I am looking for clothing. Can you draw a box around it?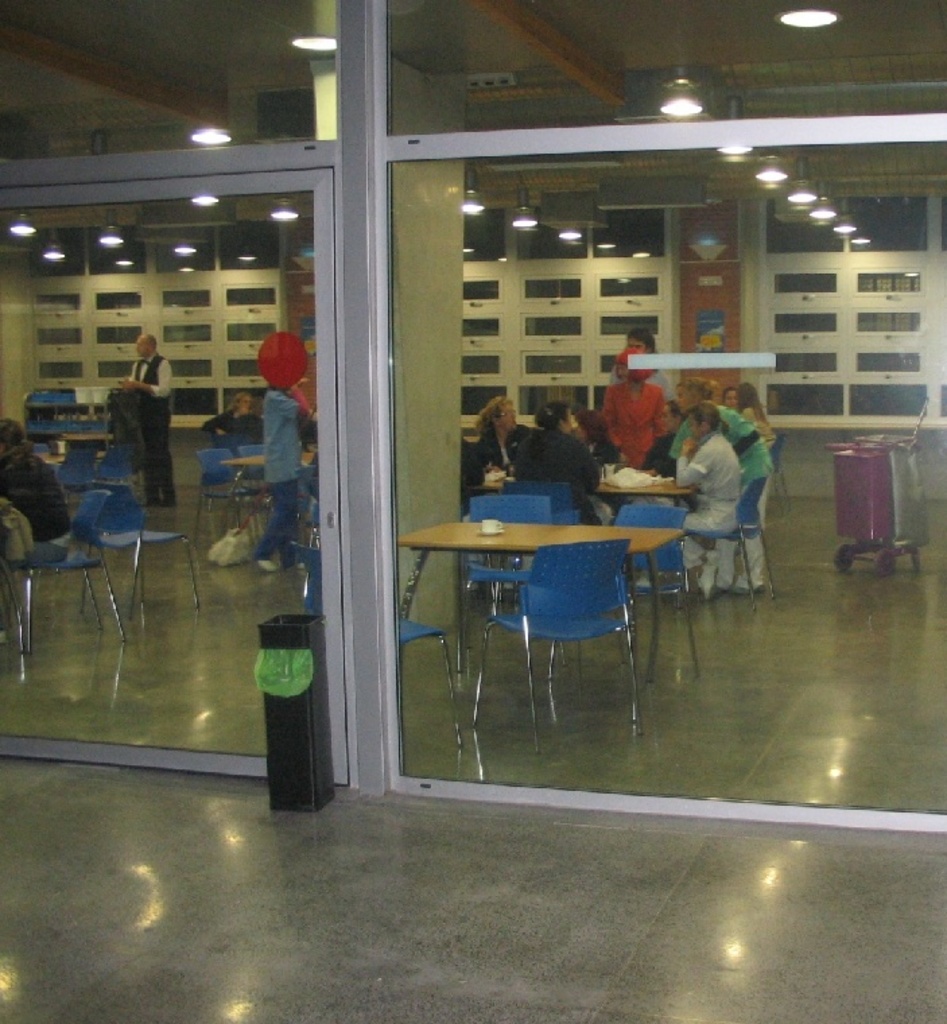
Sure, the bounding box is bbox(0, 439, 62, 540).
